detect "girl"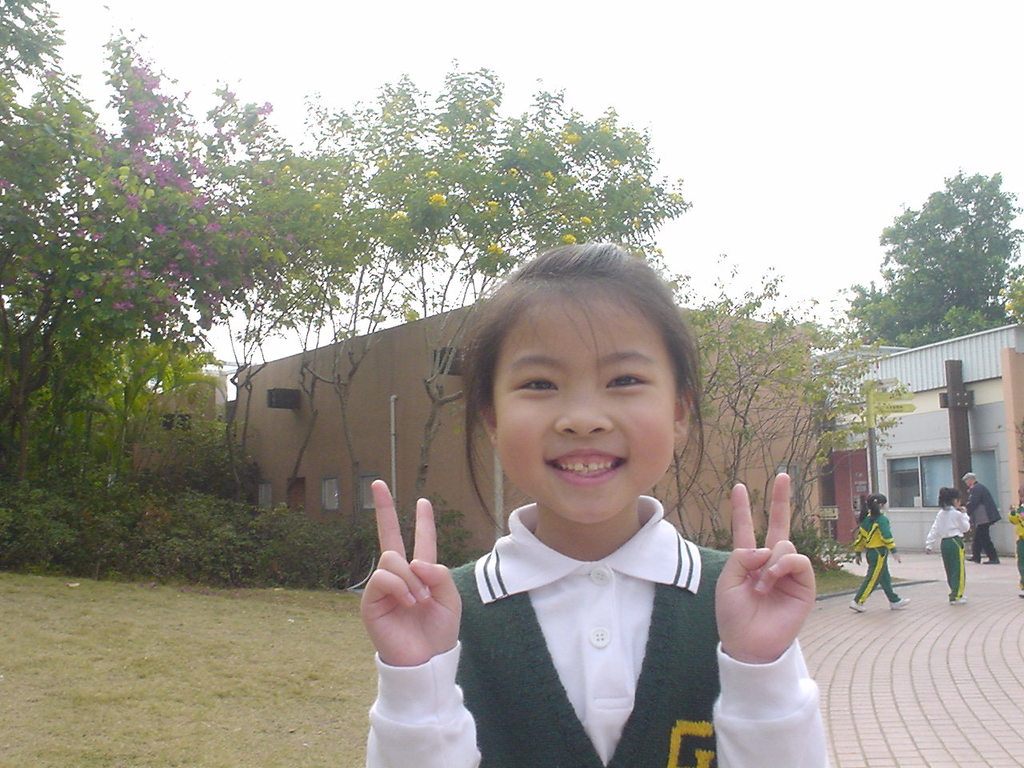
x1=359, y1=243, x2=822, y2=767
